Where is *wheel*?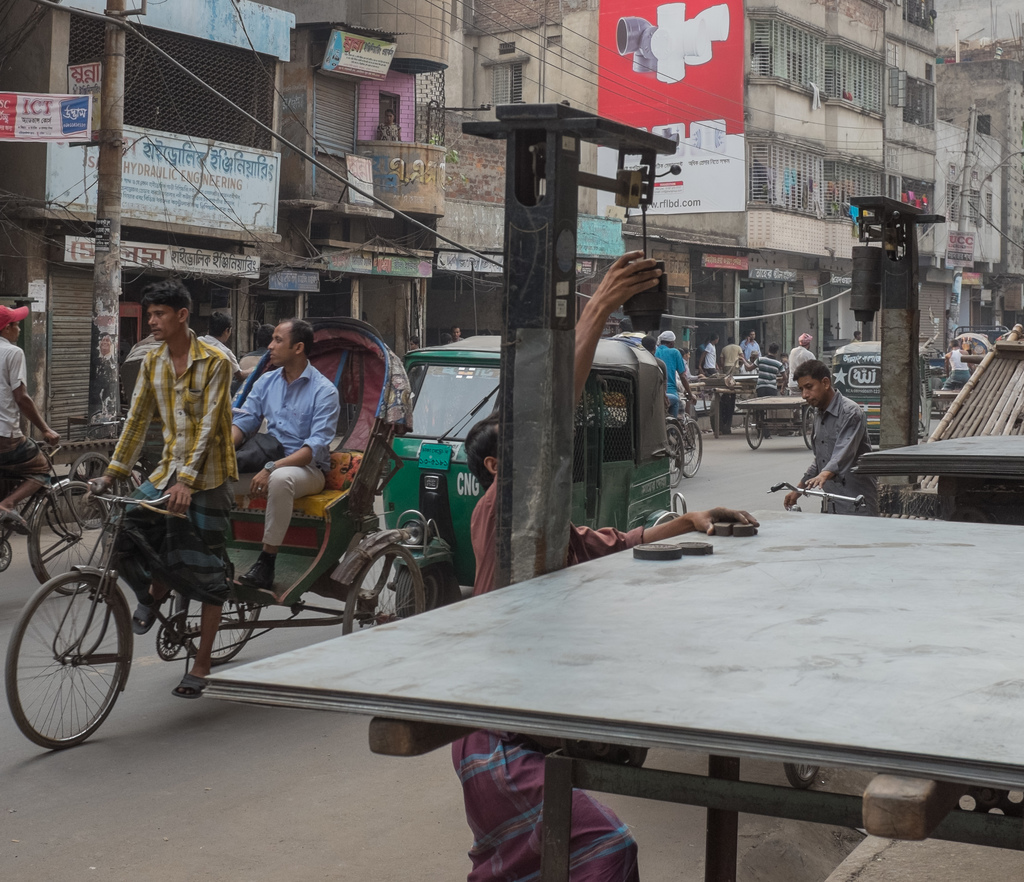
{"left": 744, "top": 402, "right": 775, "bottom": 450}.
